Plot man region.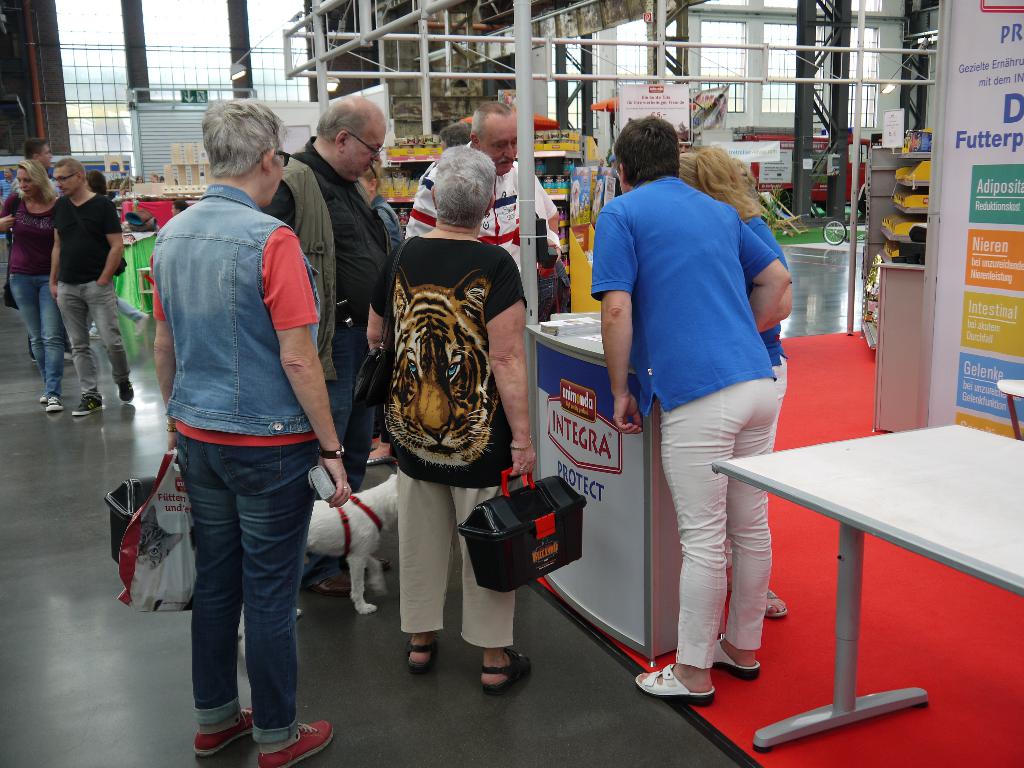
Plotted at <region>258, 99, 397, 604</region>.
